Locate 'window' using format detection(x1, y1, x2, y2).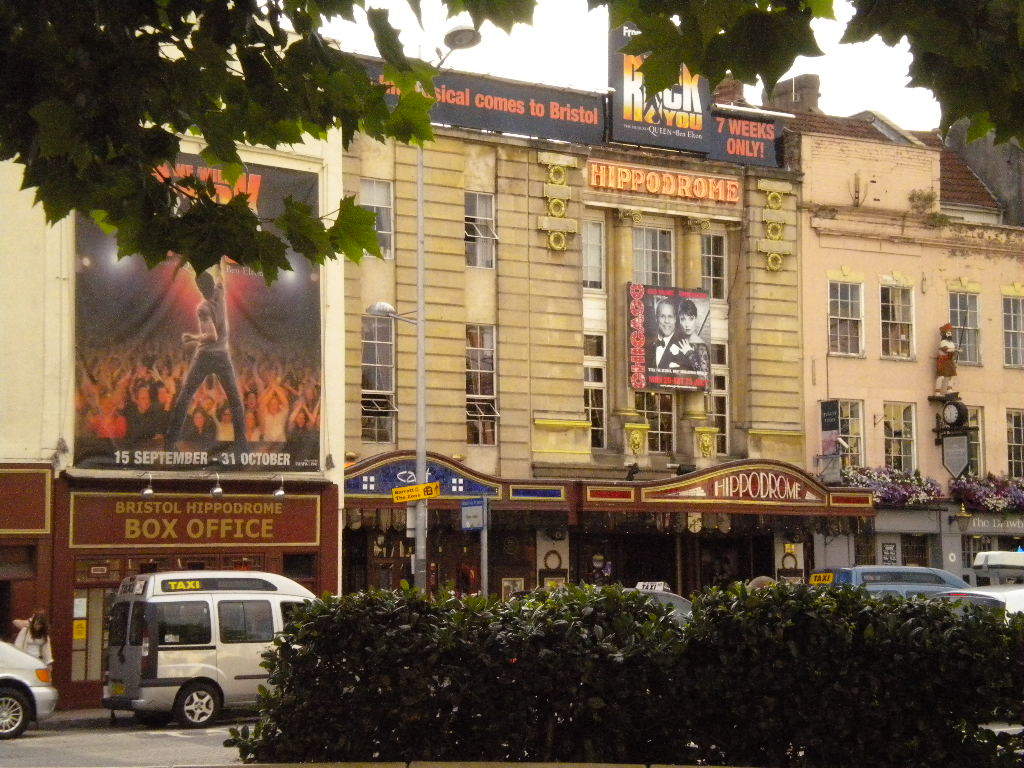
detection(711, 371, 728, 459).
